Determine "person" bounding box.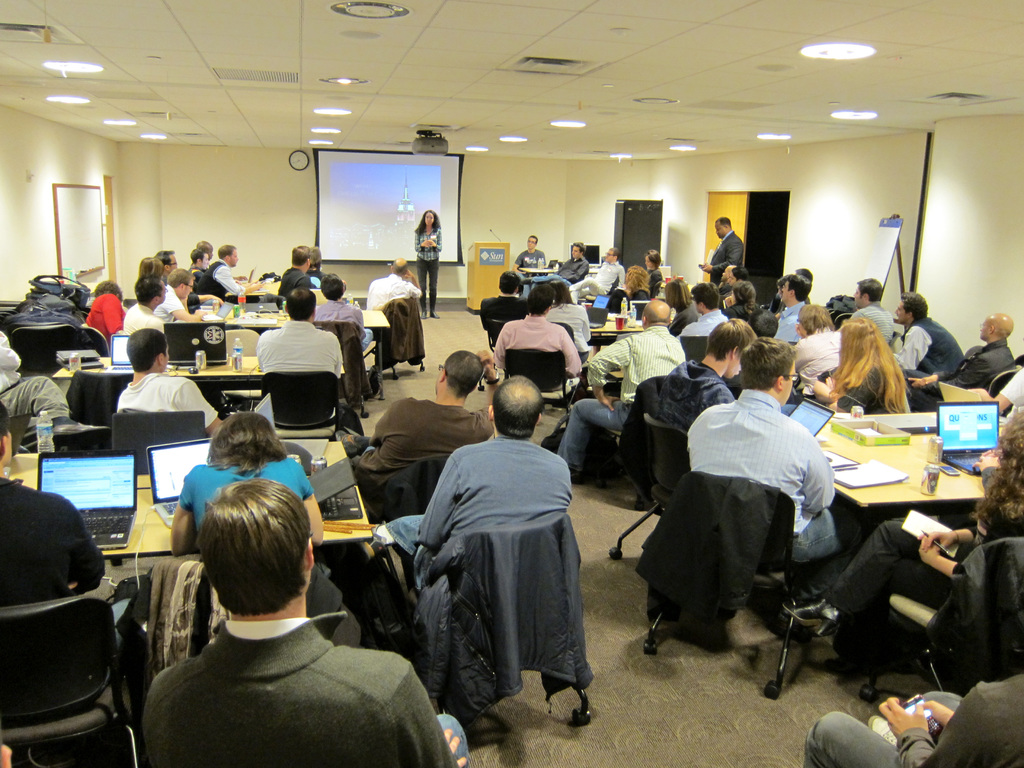
Determined: {"left": 124, "top": 465, "right": 415, "bottom": 767}.
